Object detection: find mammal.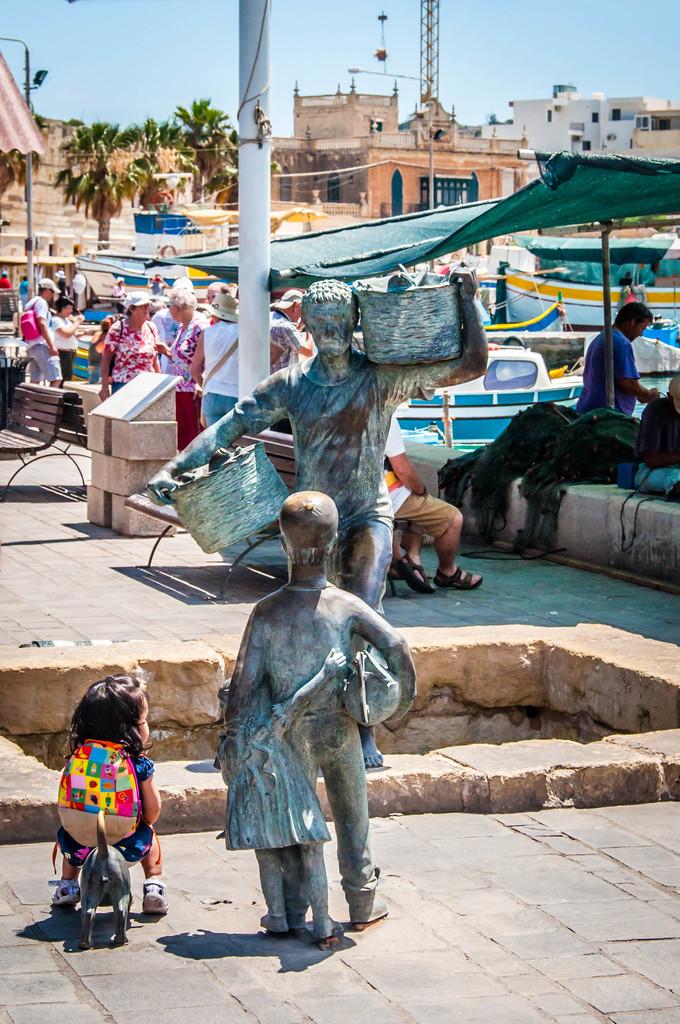
rect(60, 293, 81, 379).
